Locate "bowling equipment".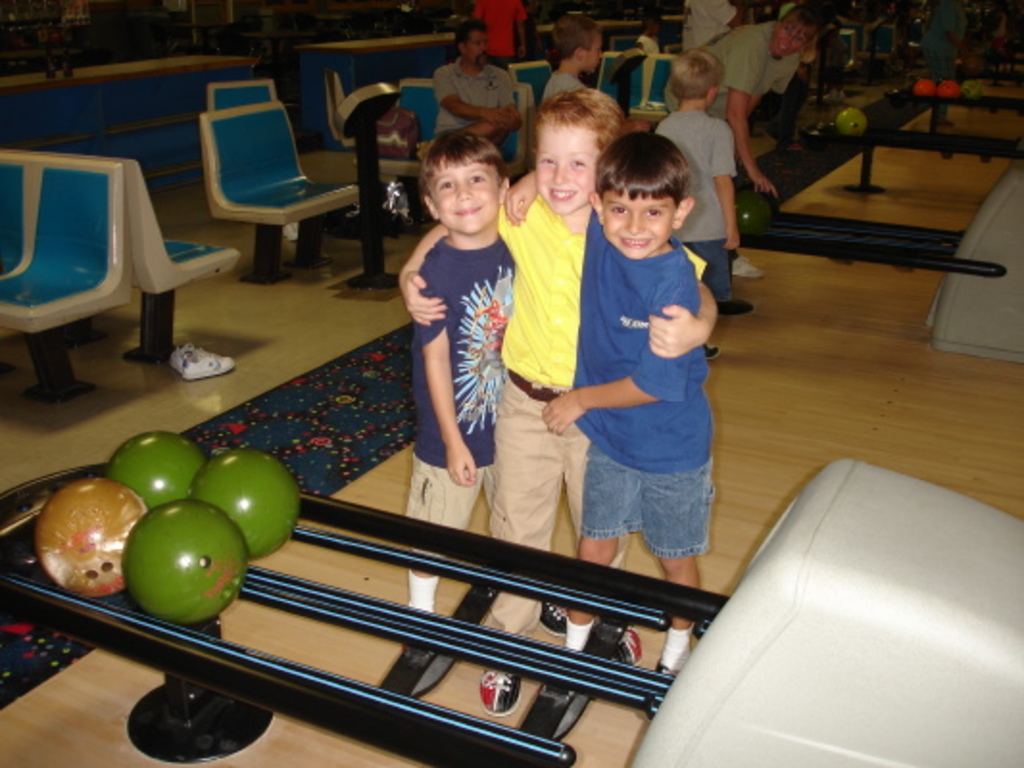
Bounding box: detection(183, 447, 305, 564).
